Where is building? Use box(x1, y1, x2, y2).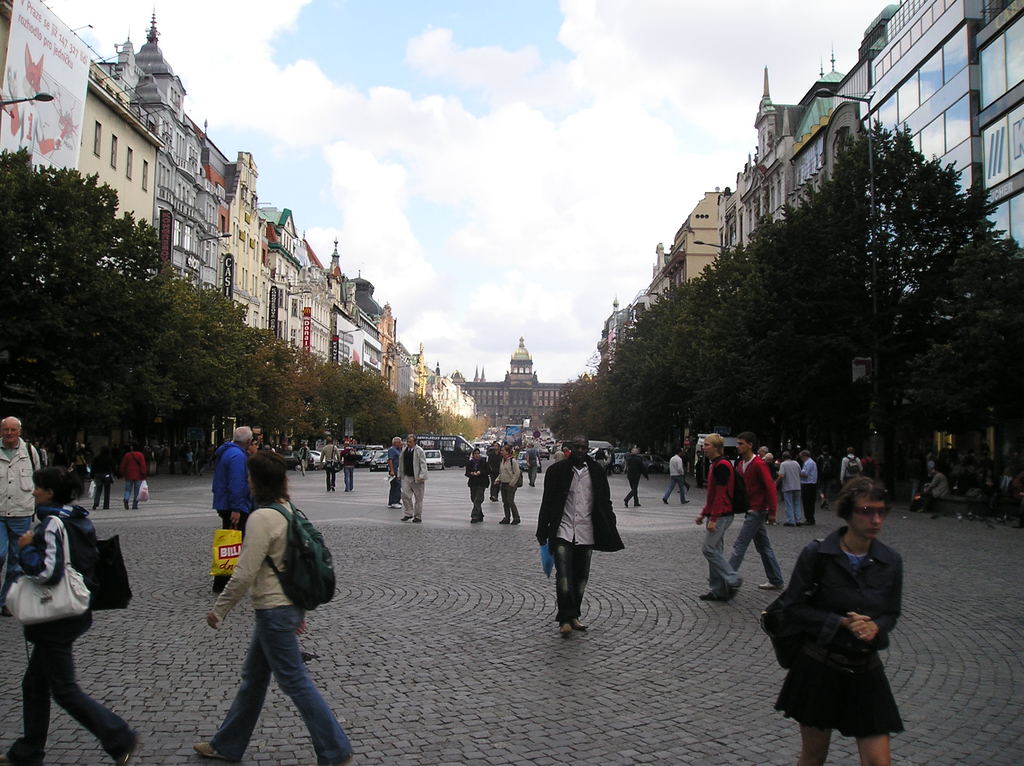
box(471, 340, 567, 430).
